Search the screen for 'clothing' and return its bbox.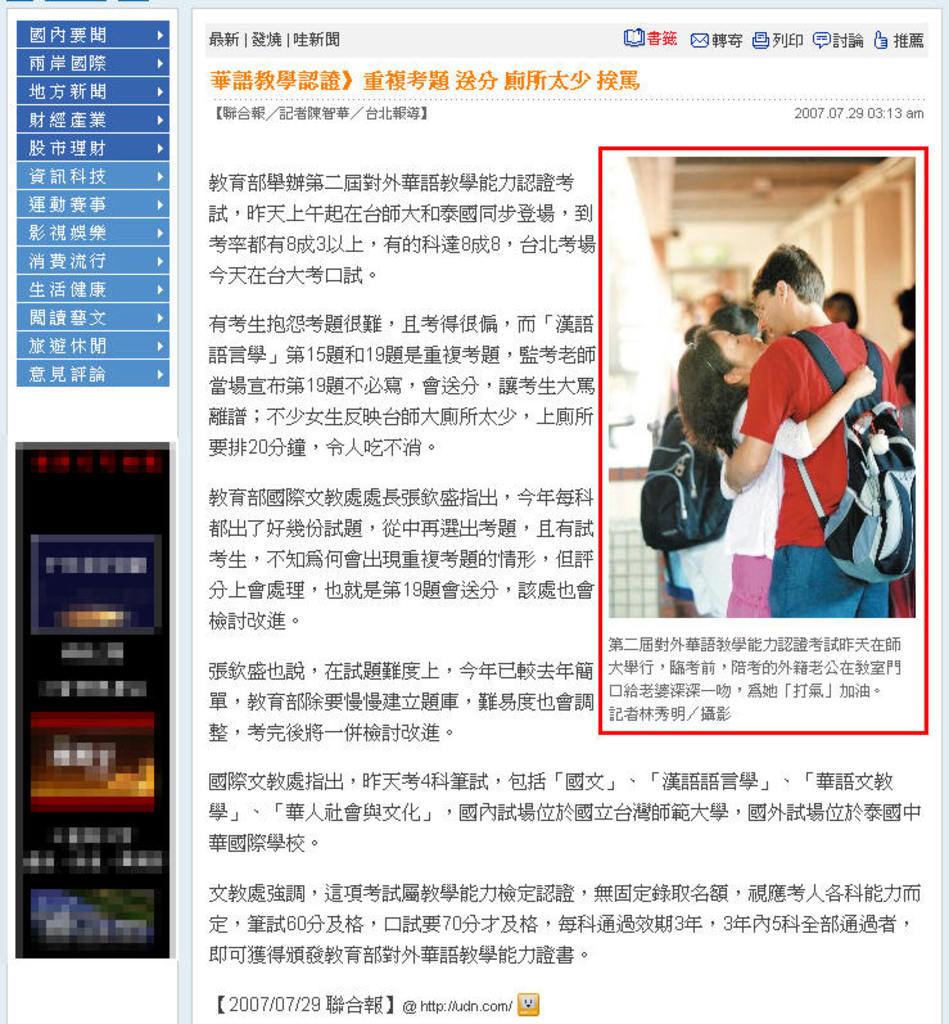
Found: x1=670 y1=397 x2=828 y2=621.
